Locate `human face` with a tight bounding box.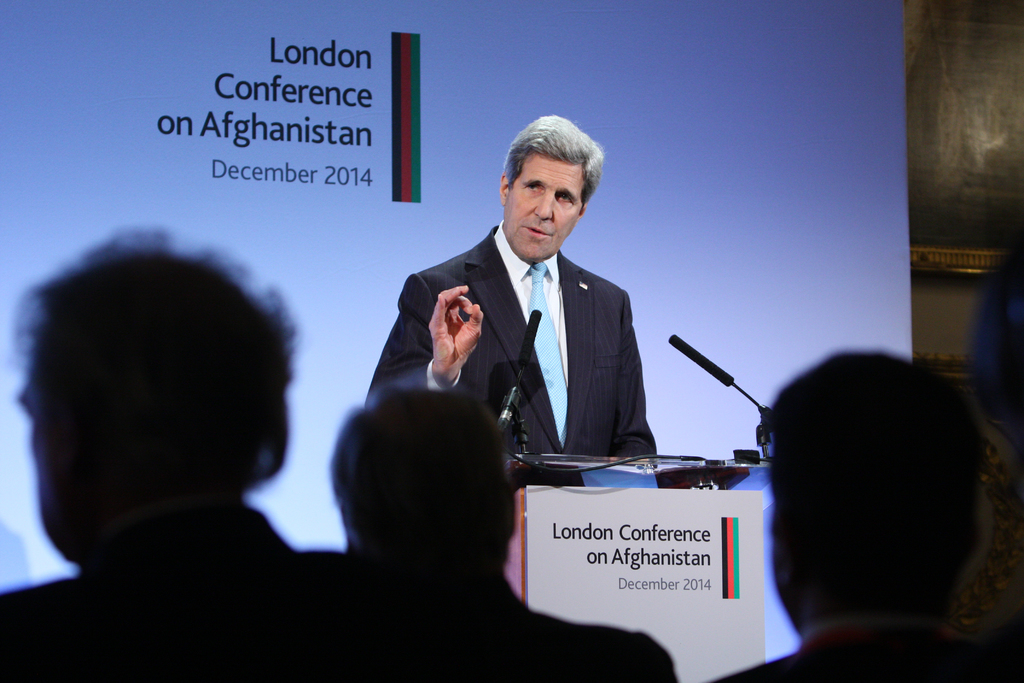
bbox=(506, 151, 585, 263).
